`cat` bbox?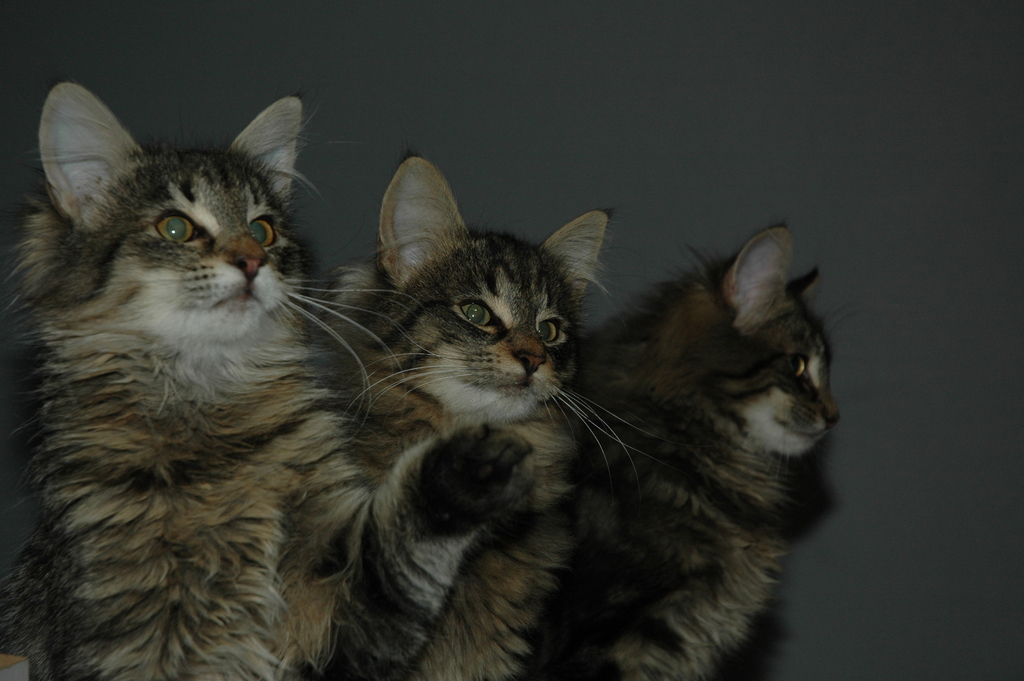
<bbox>0, 77, 419, 680</bbox>
